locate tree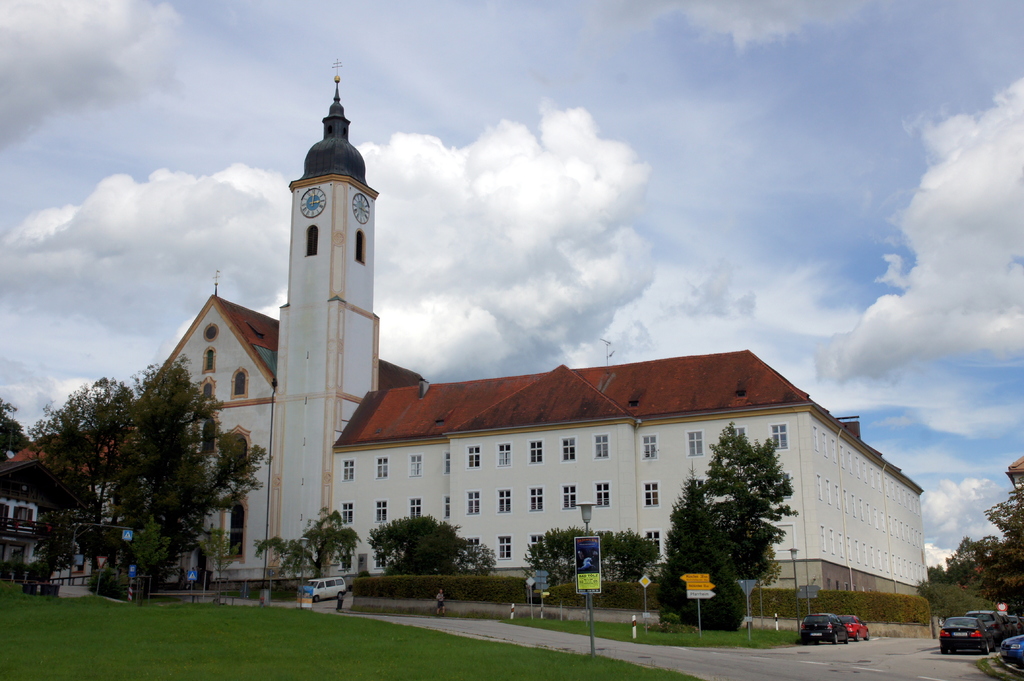
BBox(521, 524, 619, 587)
